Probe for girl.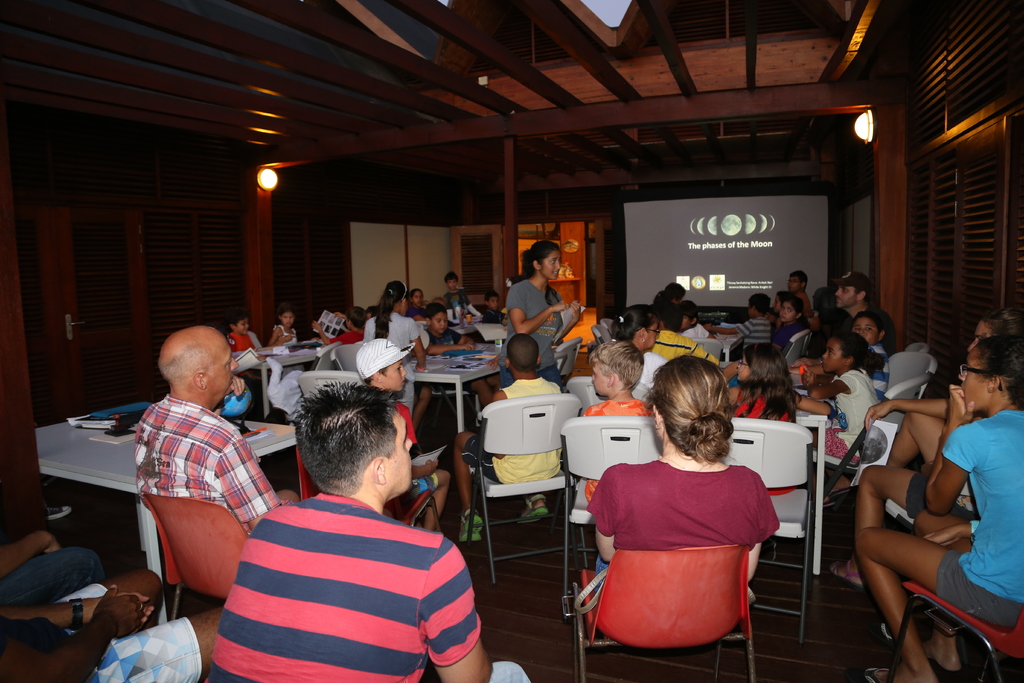
Probe result: 796, 330, 889, 456.
